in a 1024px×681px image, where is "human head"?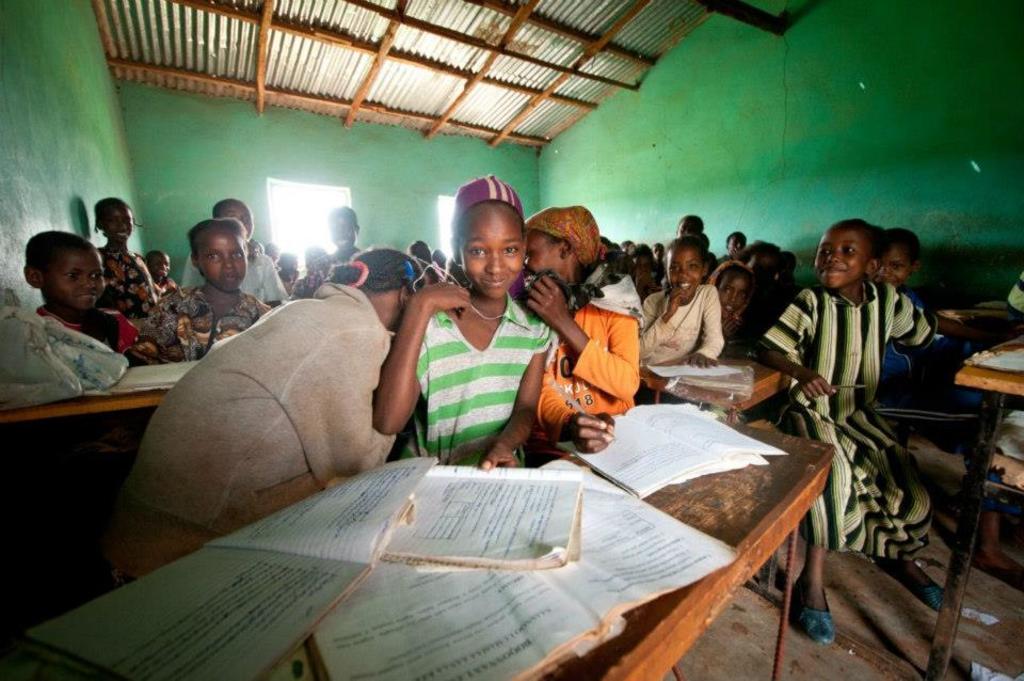
<bbox>675, 212, 705, 239</bbox>.
